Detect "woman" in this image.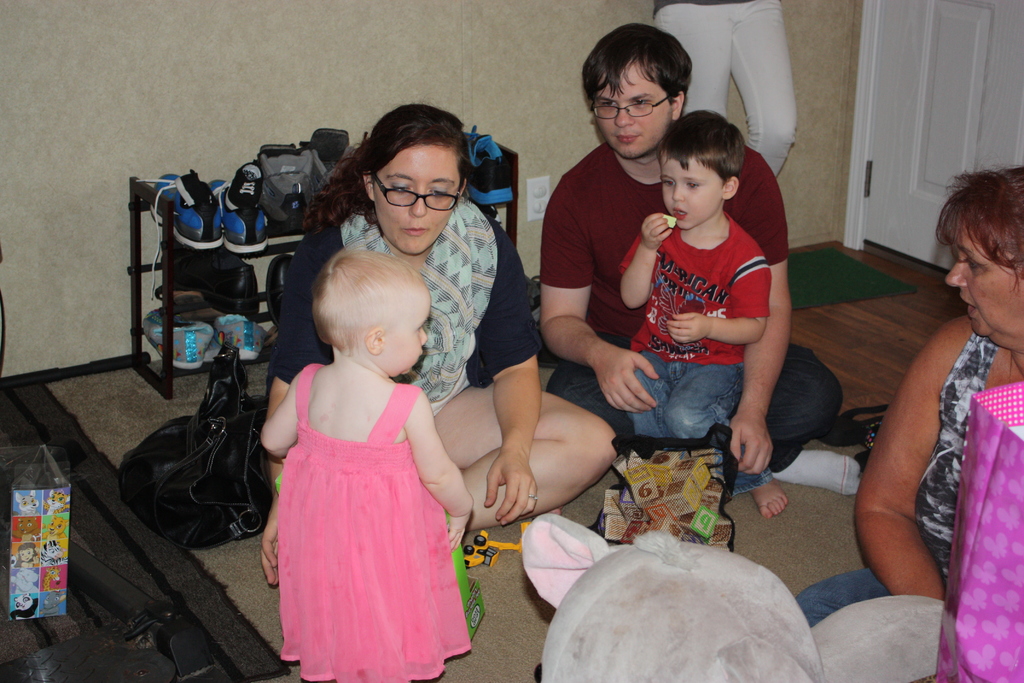
Detection: box=[793, 164, 1023, 682].
